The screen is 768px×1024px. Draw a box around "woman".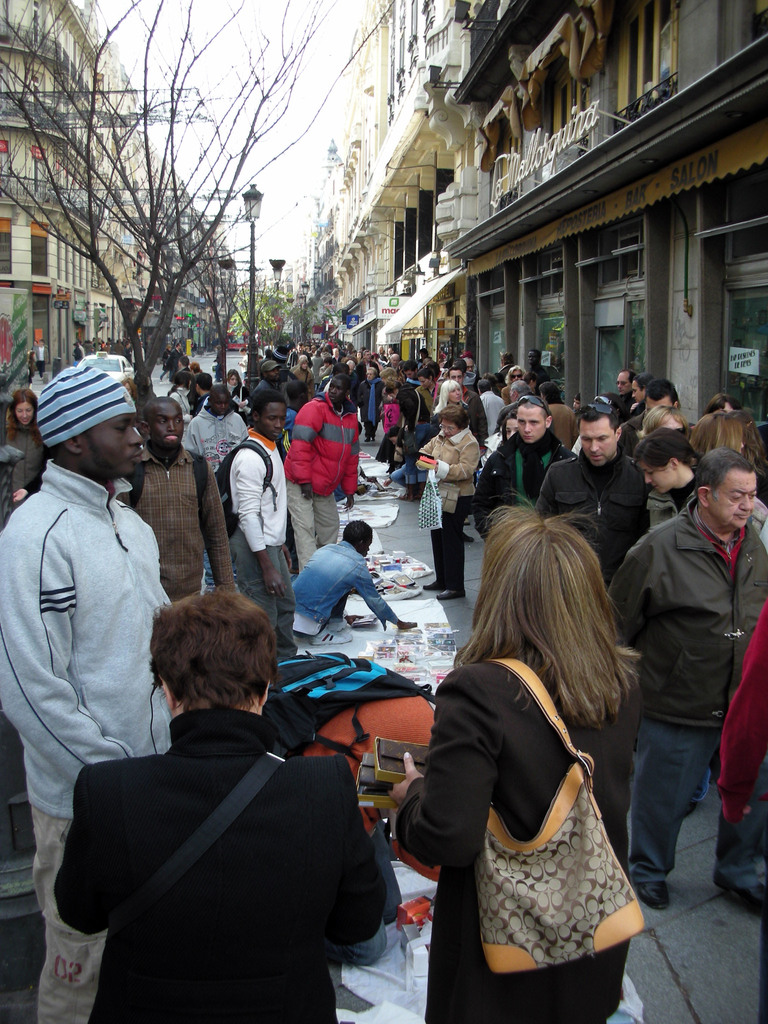
(x1=291, y1=354, x2=315, y2=399).
